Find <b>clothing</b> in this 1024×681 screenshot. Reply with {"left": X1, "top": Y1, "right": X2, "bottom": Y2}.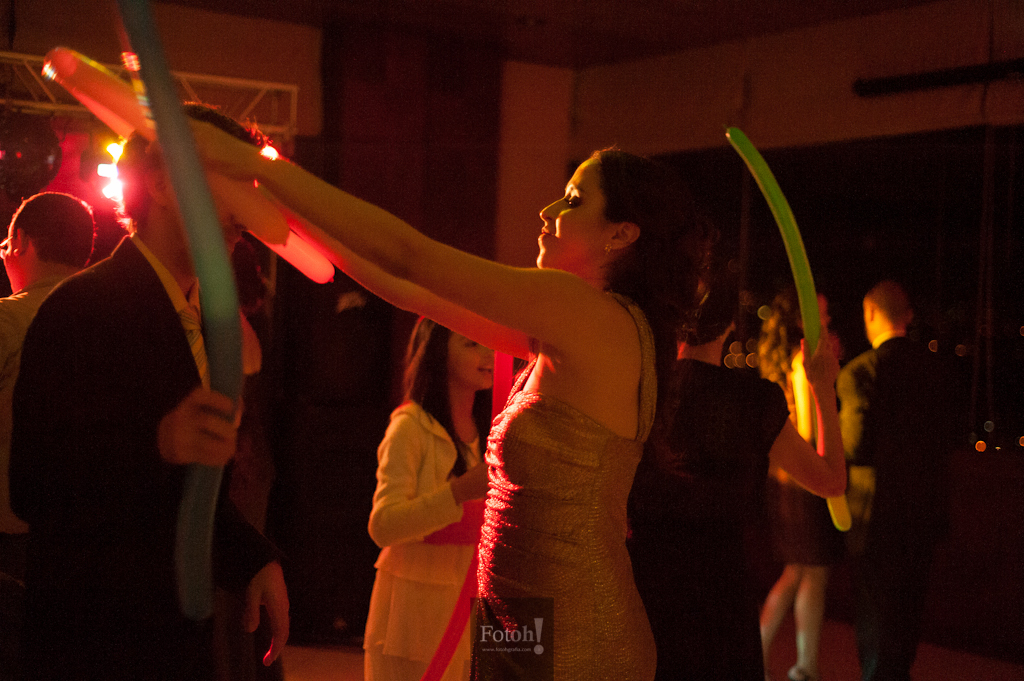
{"left": 2, "top": 262, "right": 261, "bottom": 653}.
